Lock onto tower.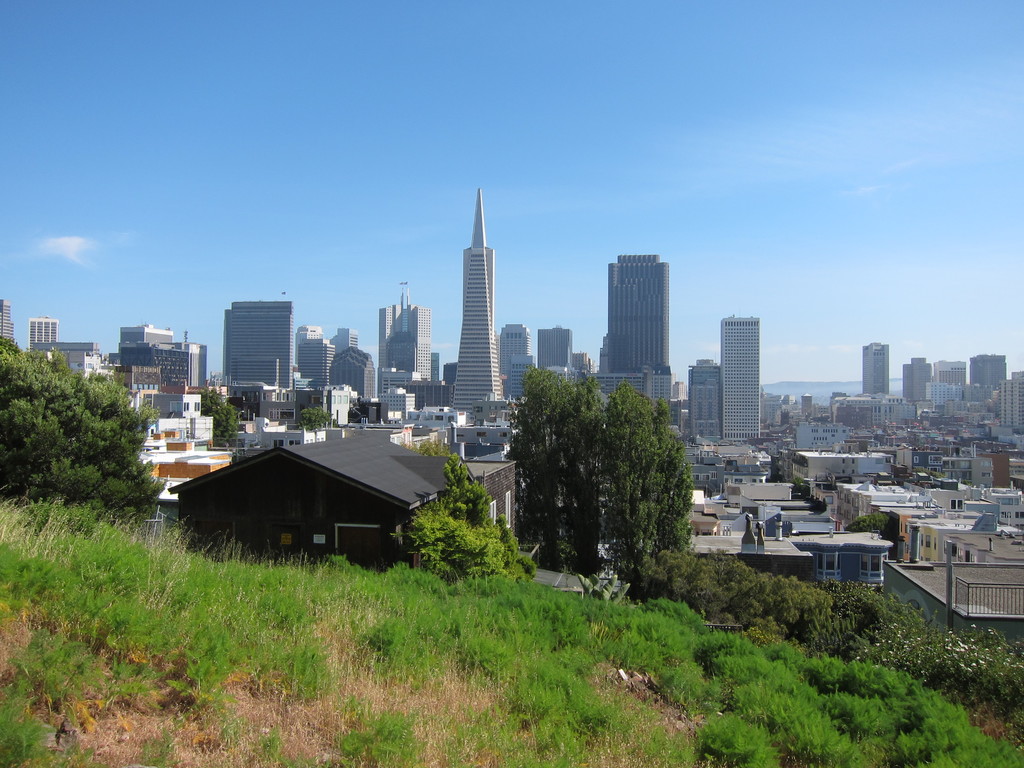
Locked: <box>535,326,576,394</box>.
